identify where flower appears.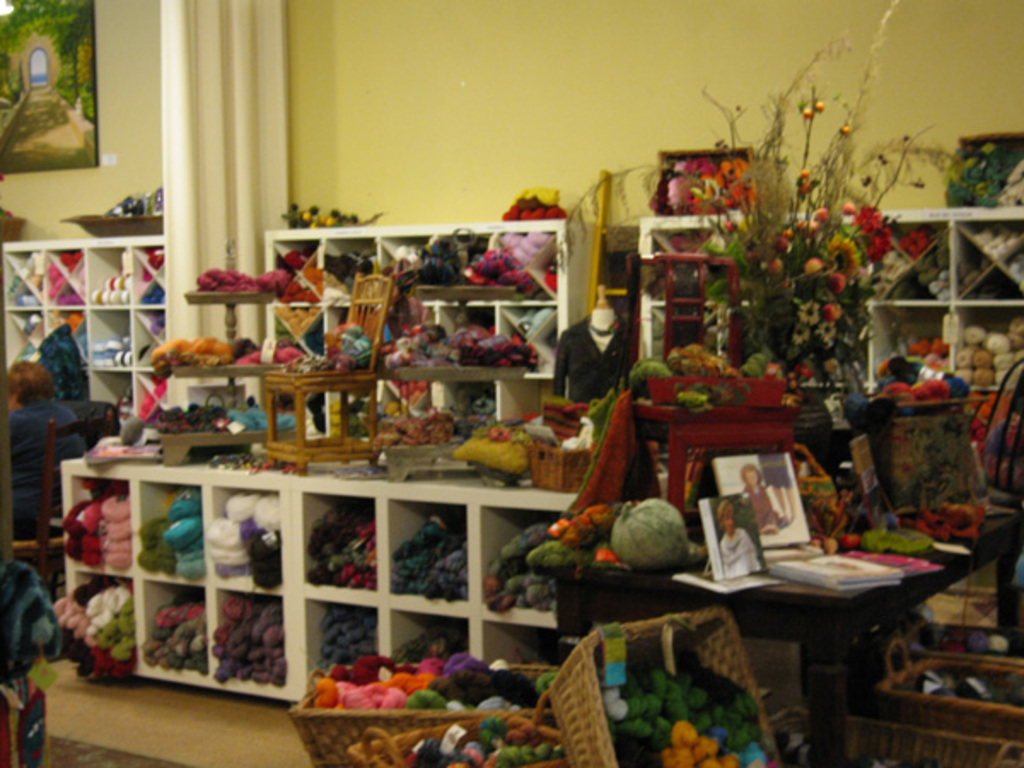
Appears at region(823, 230, 860, 278).
